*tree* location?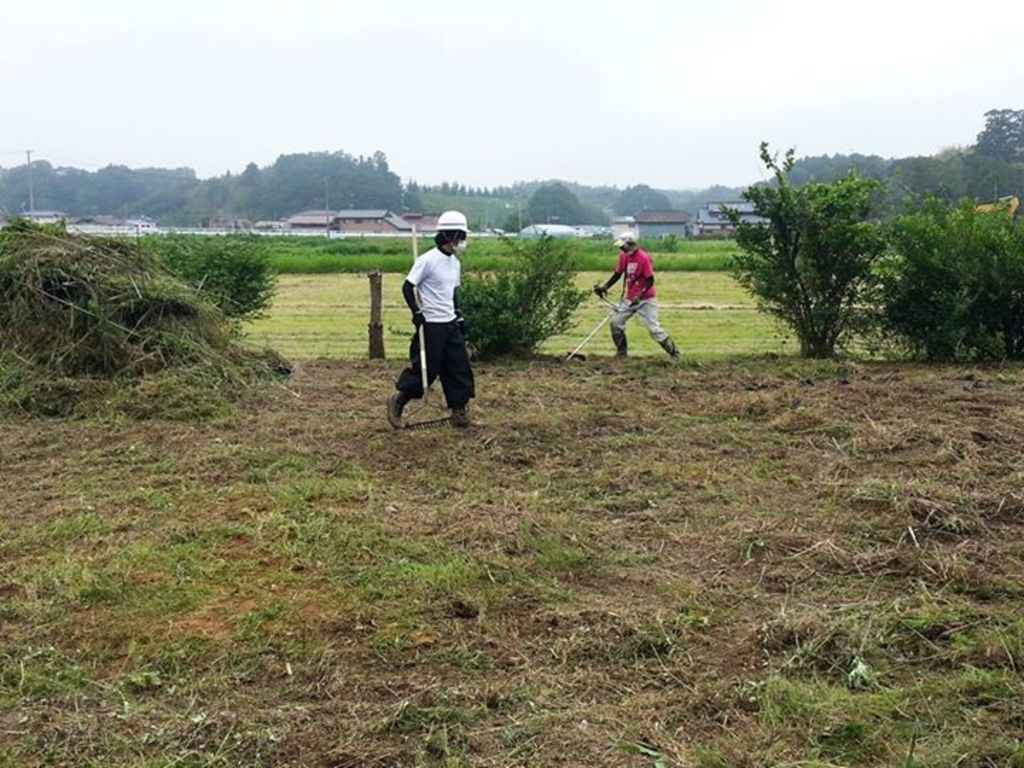
{"x1": 963, "y1": 100, "x2": 1023, "y2": 199}
